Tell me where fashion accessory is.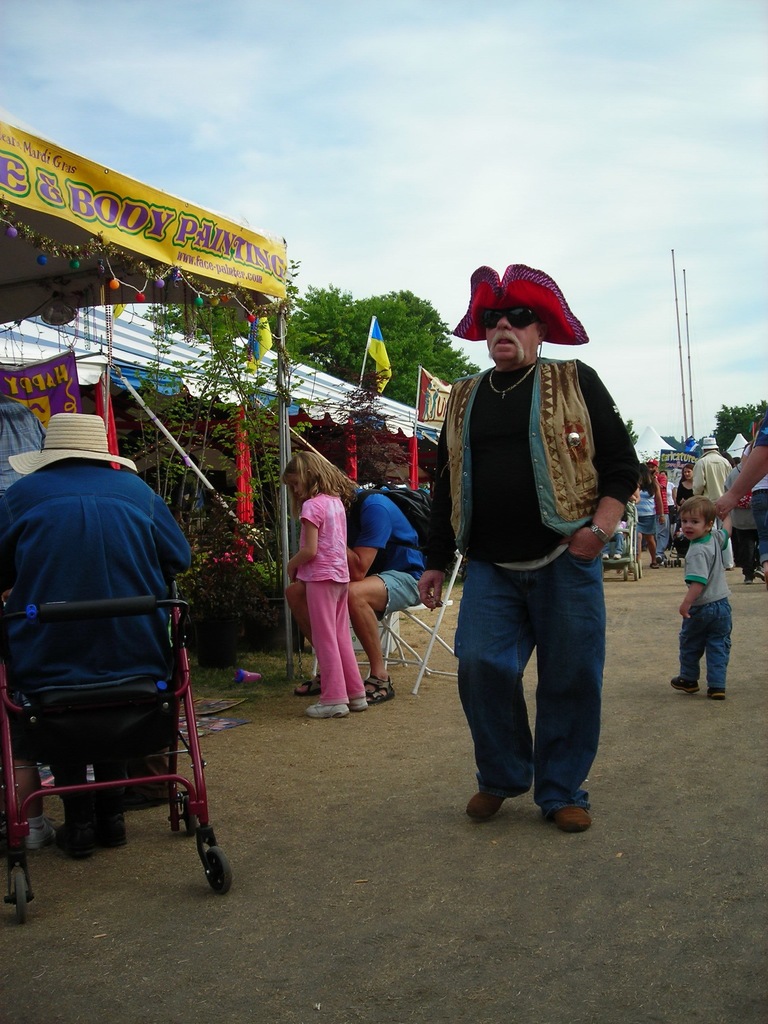
fashion accessory is at select_region(465, 796, 508, 820).
